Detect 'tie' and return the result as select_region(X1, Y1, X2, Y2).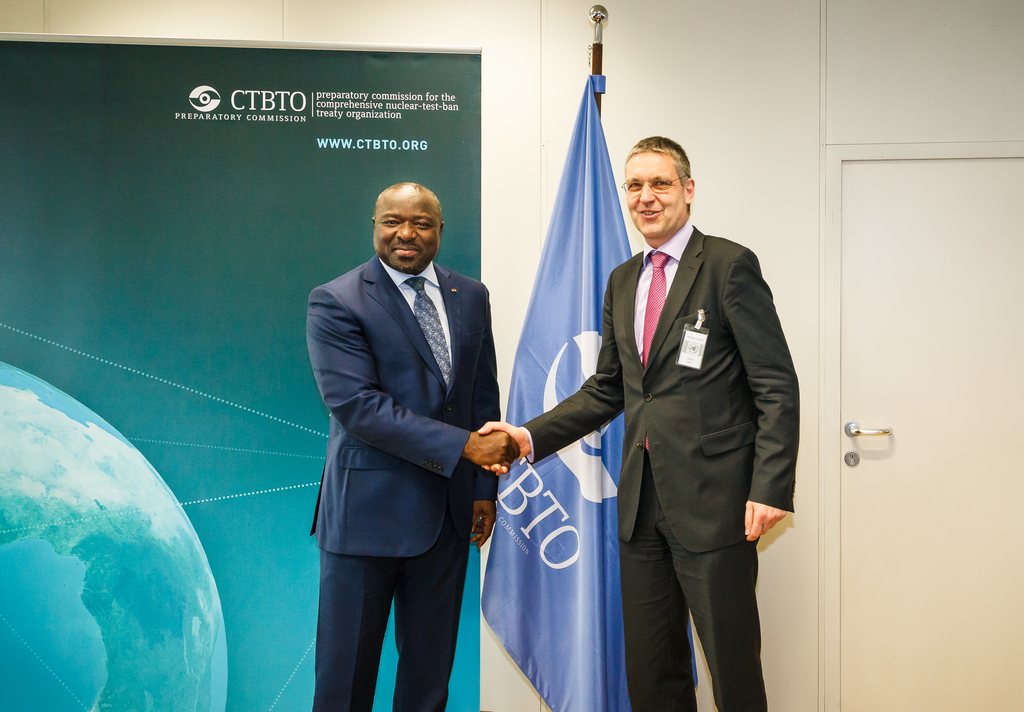
select_region(646, 250, 667, 456).
